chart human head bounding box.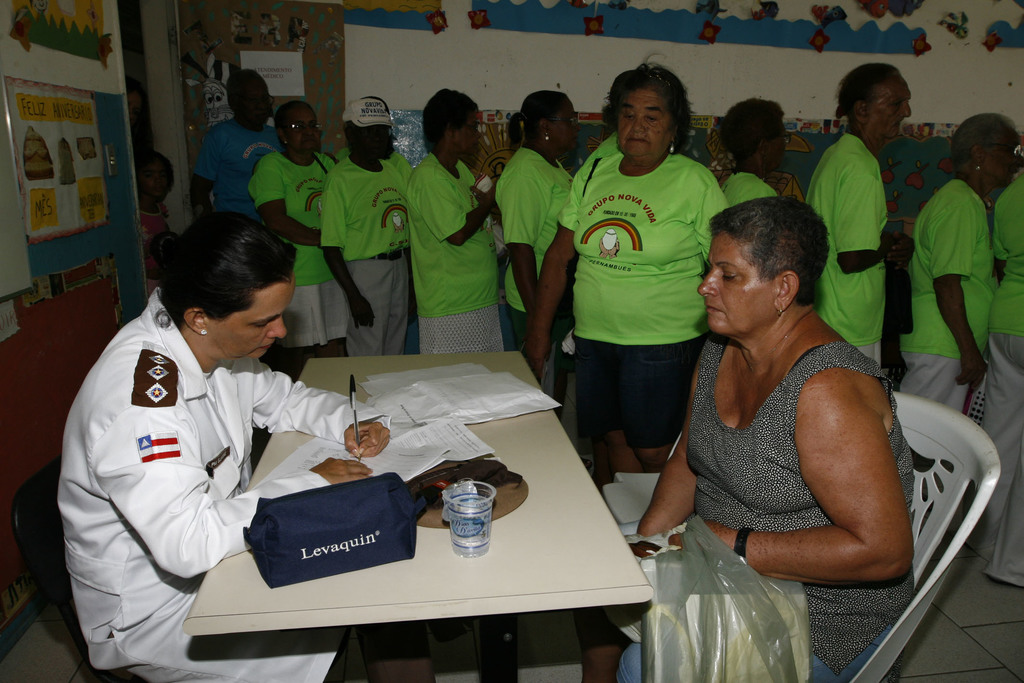
Charted: BBox(135, 152, 173, 207).
